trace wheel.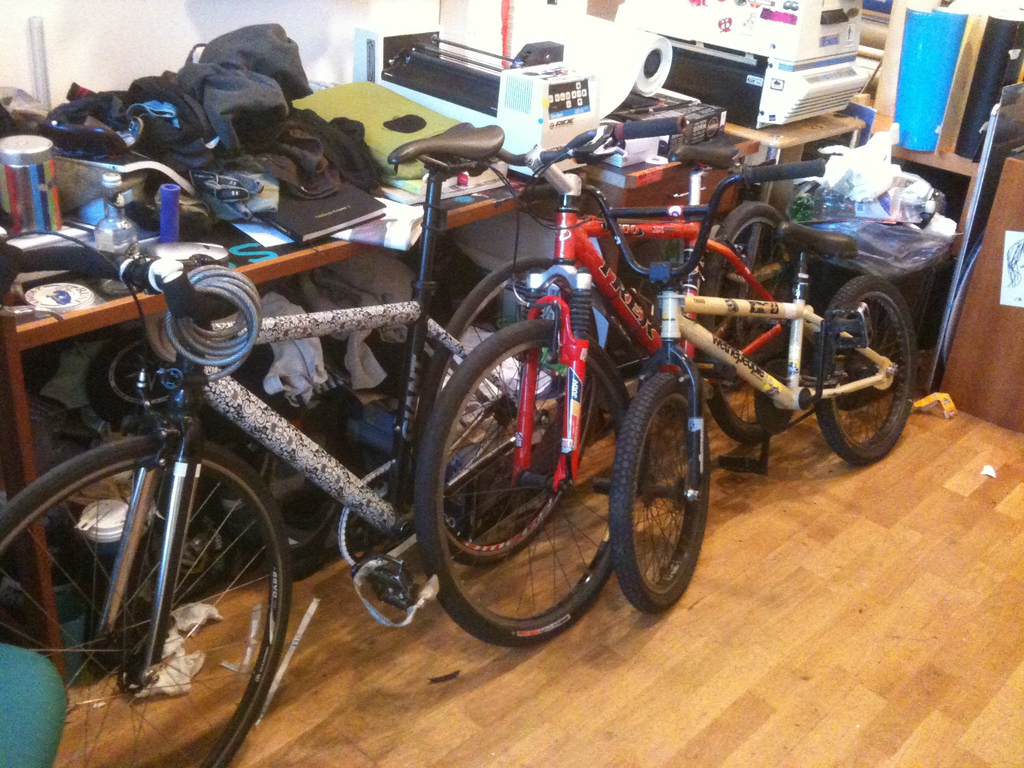
Traced to x1=607 y1=362 x2=713 y2=614.
